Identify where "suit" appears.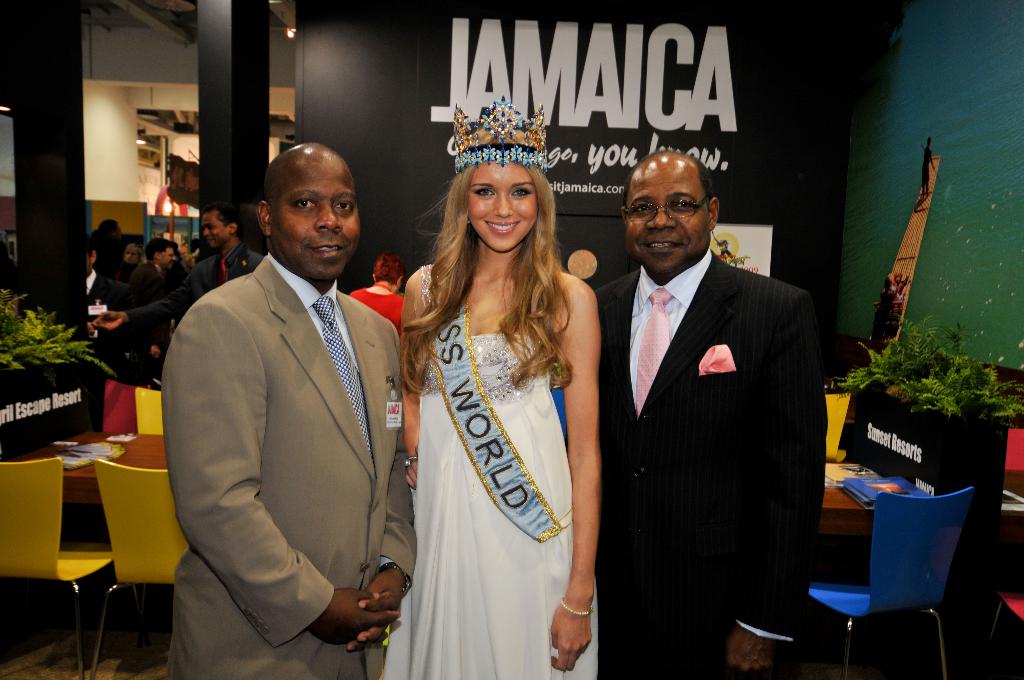
Appears at <box>595,145,842,672</box>.
